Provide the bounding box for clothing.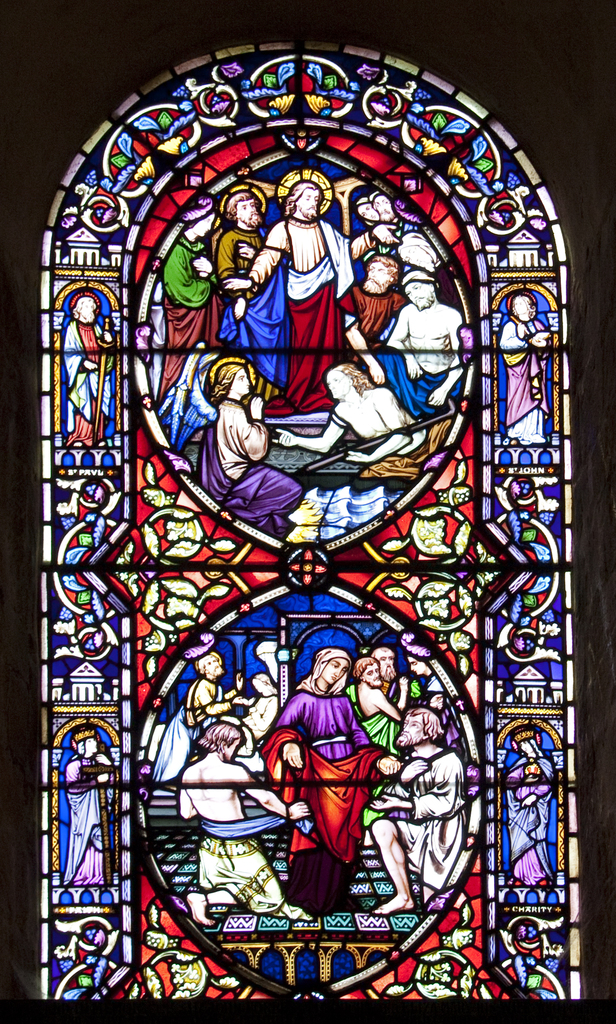
locate(384, 296, 463, 415).
